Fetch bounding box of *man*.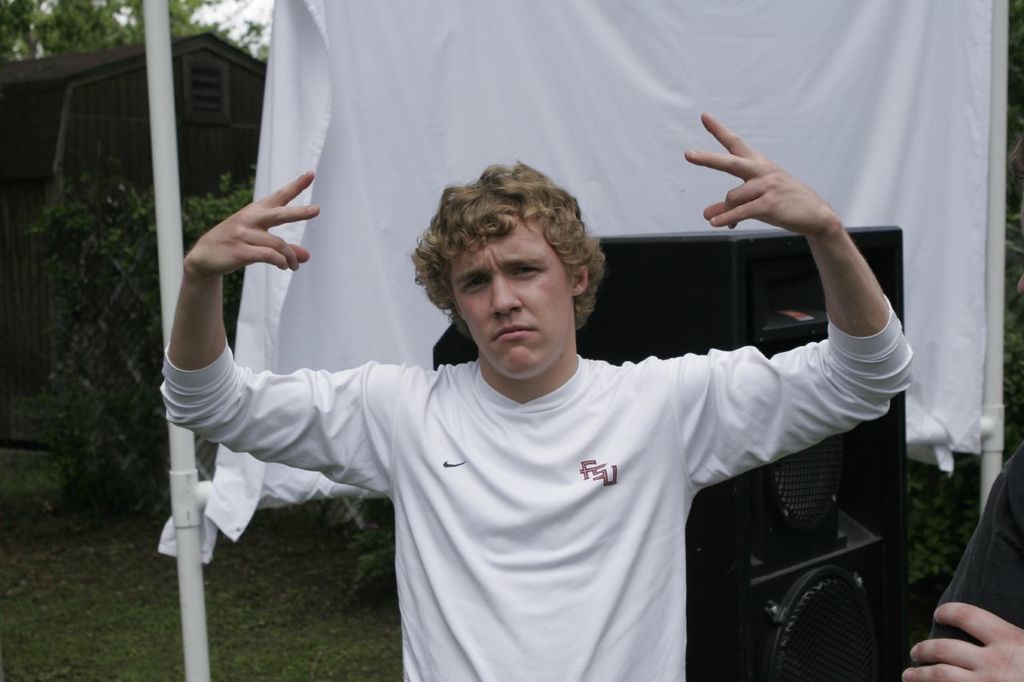
Bbox: (153,106,917,681).
